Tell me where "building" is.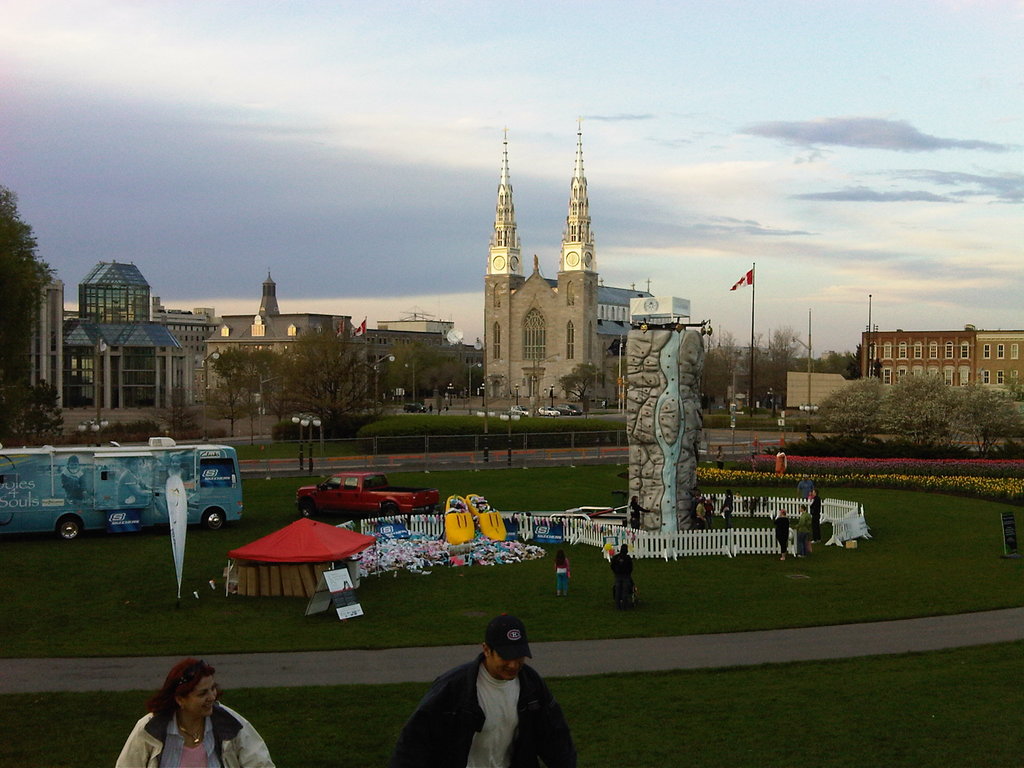
"building" is at <region>61, 259, 188, 424</region>.
